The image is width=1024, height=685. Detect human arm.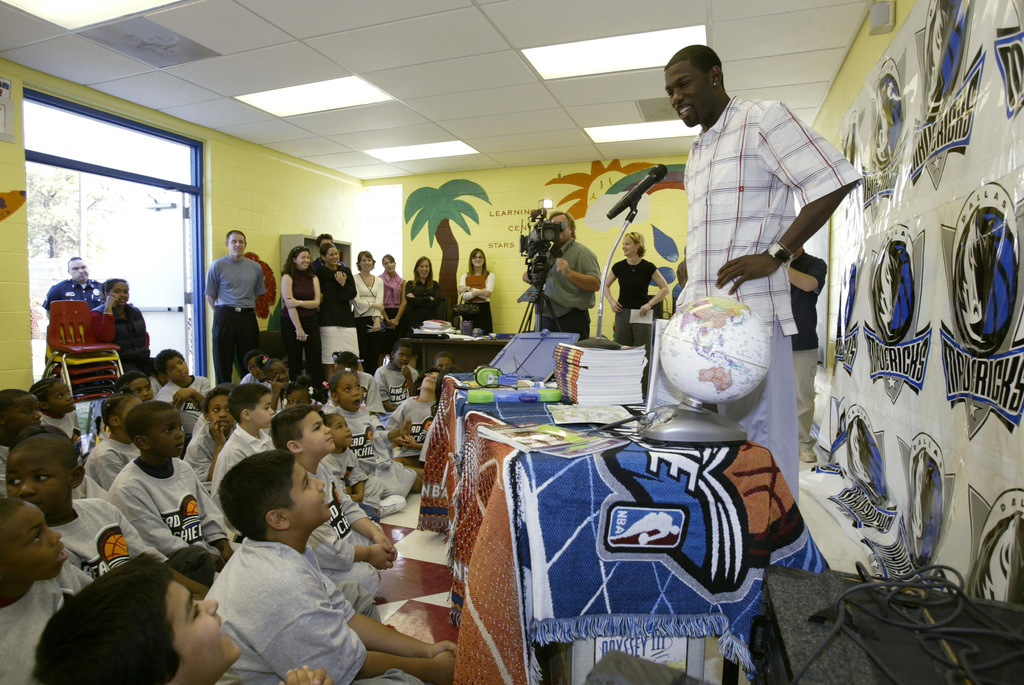
Detection: box=[278, 266, 312, 345].
